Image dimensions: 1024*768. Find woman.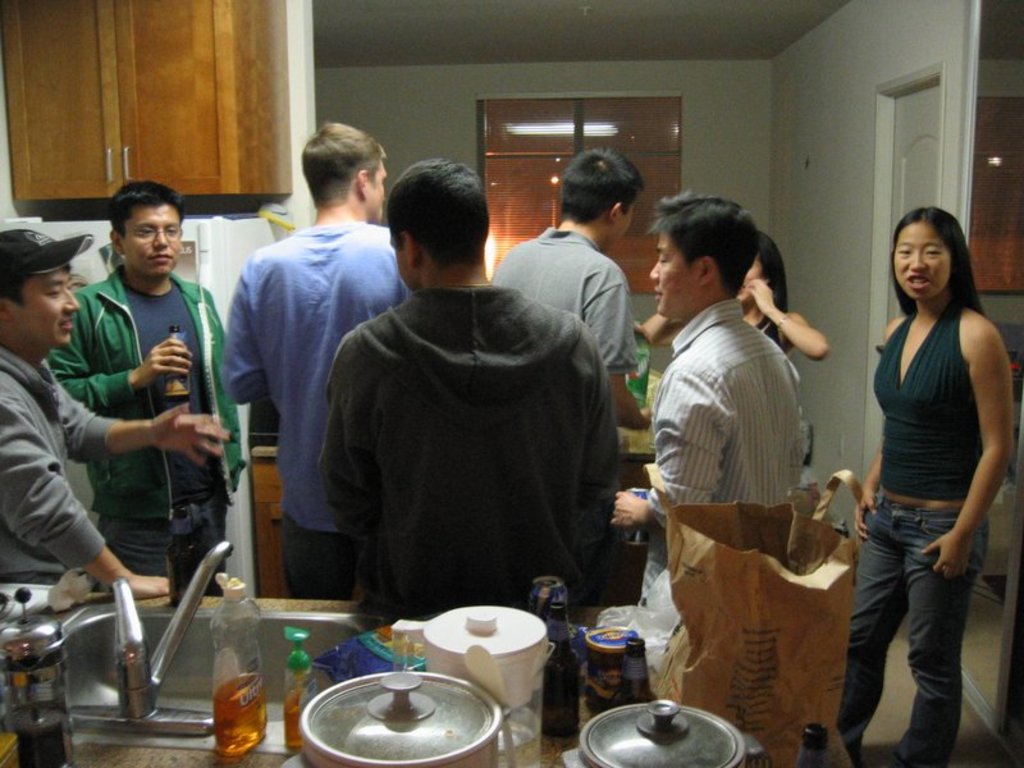
select_region(636, 228, 833, 372).
